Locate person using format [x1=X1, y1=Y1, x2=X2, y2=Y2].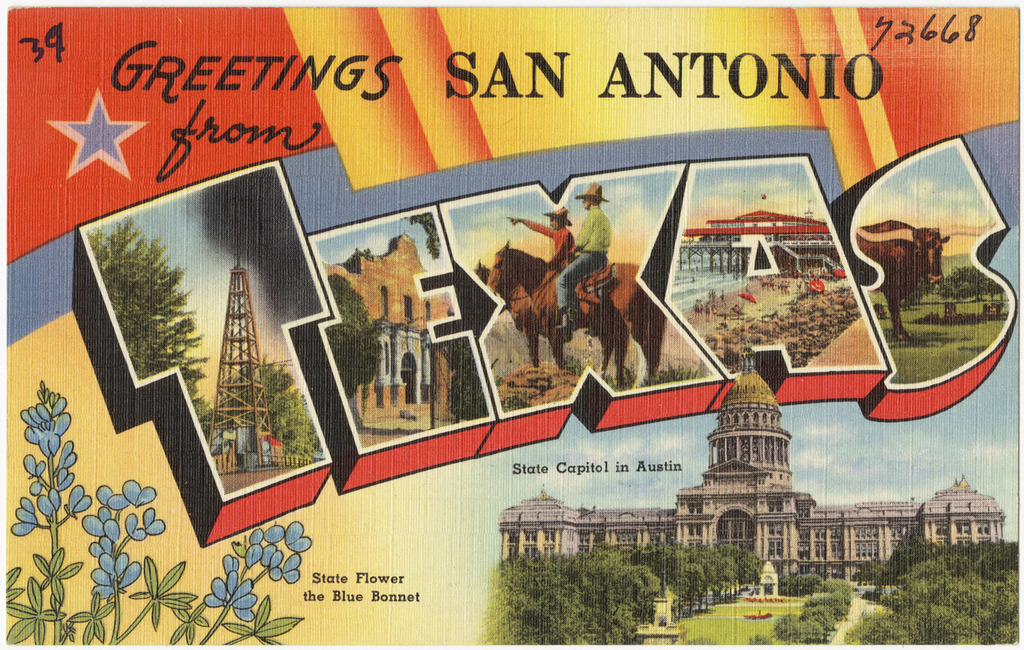
[x1=506, y1=208, x2=576, y2=267].
